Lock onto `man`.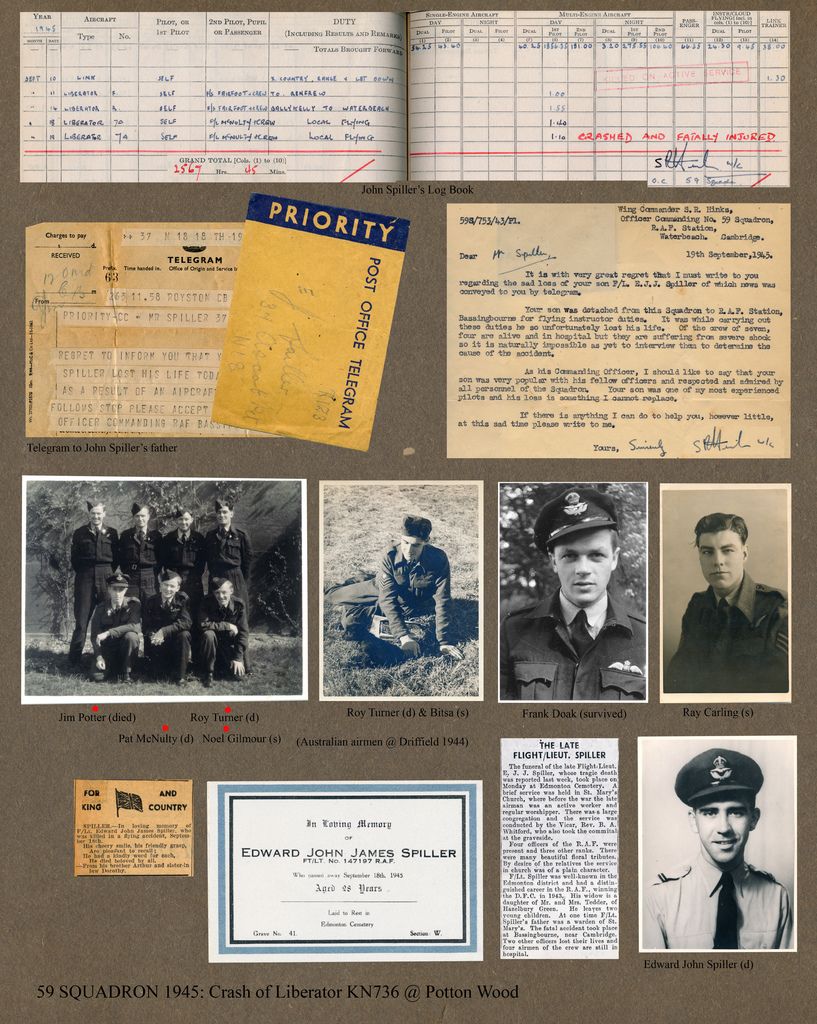
Locked: 640/746/791/950.
